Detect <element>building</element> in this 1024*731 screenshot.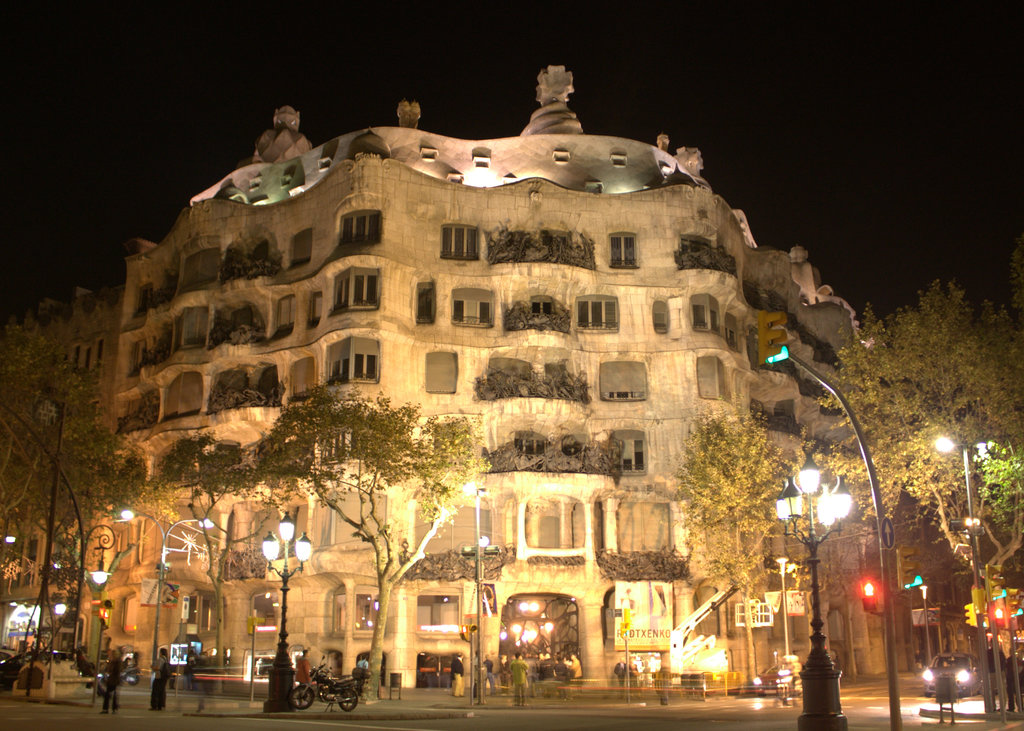
Detection: <bbox>0, 61, 906, 694</bbox>.
